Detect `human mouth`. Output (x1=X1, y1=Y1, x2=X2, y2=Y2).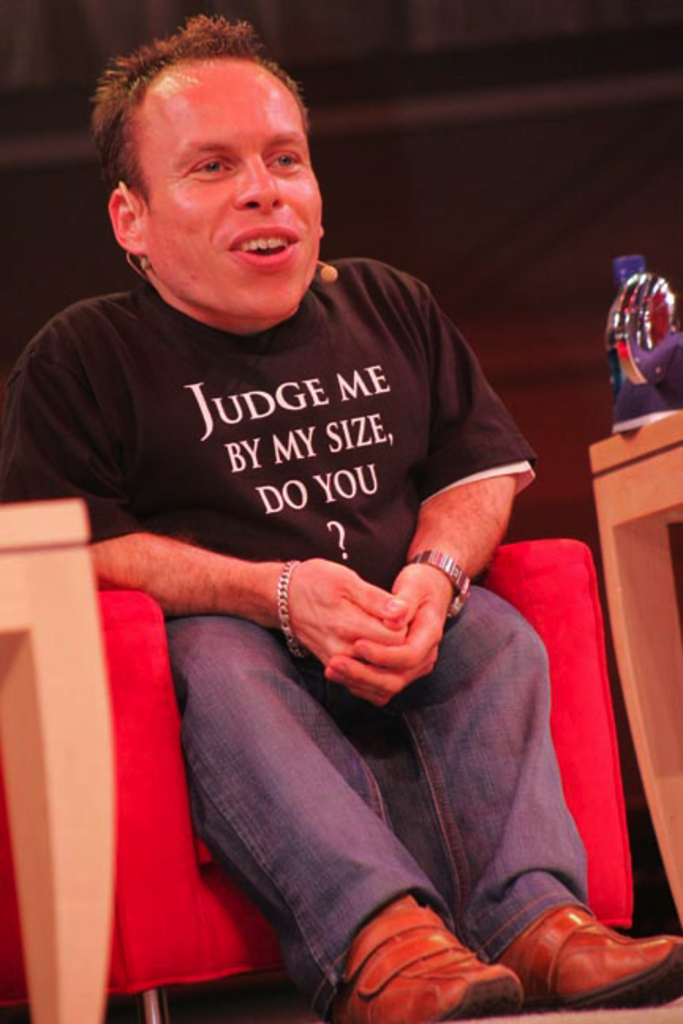
(x1=226, y1=226, x2=302, y2=265).
